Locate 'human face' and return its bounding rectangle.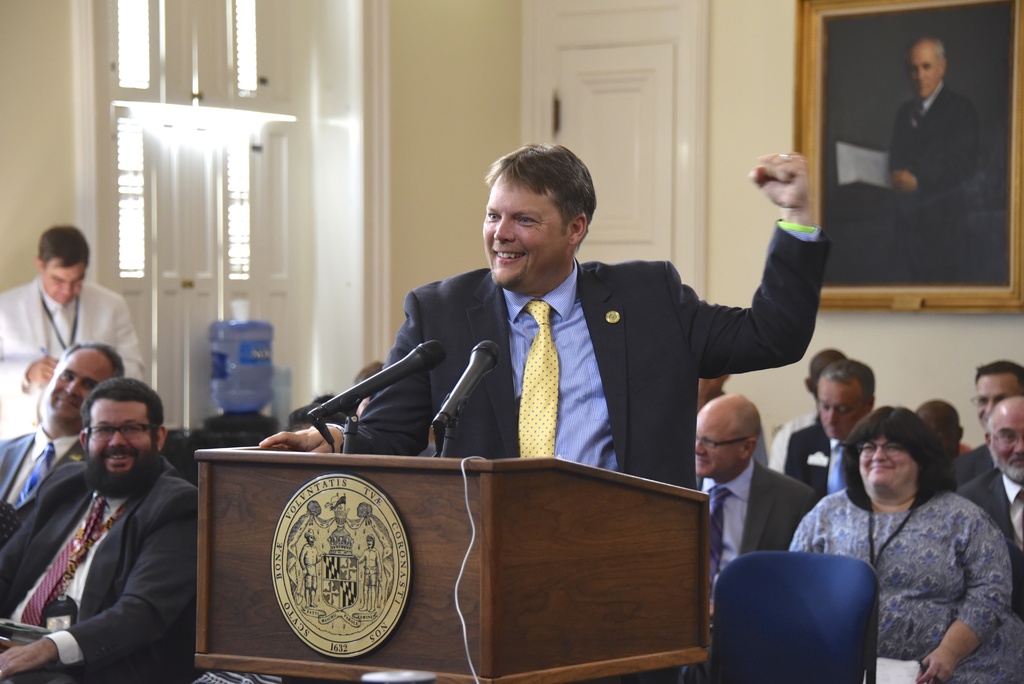
[858,438,919,497].
